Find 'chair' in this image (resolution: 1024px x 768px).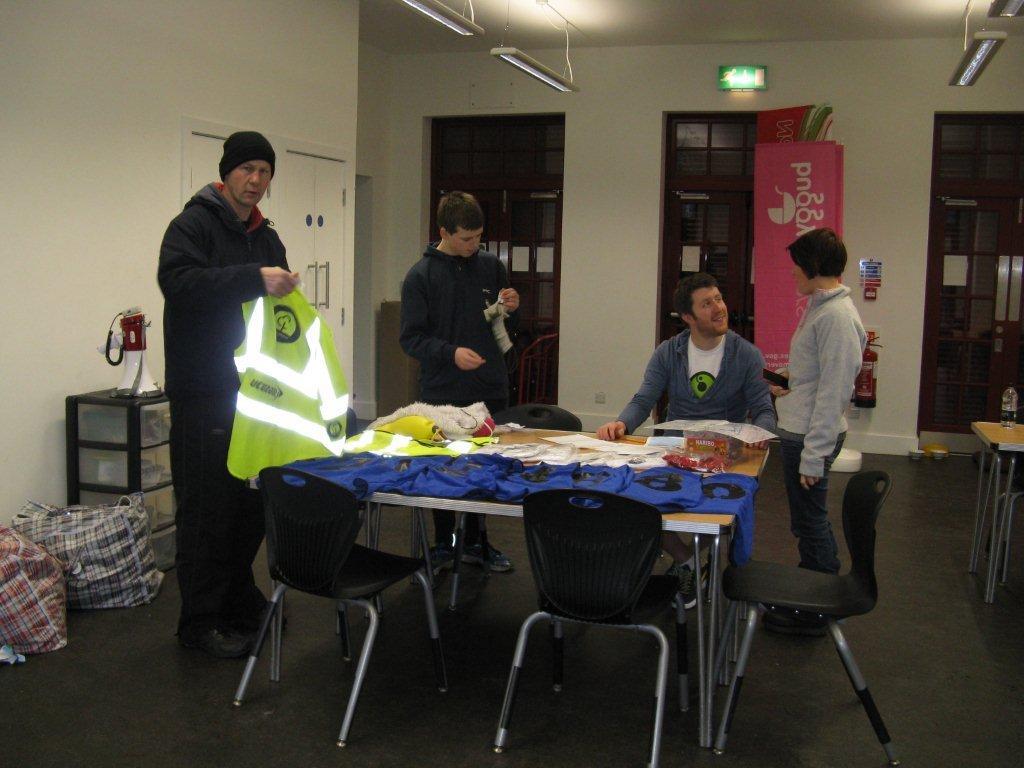
box(483, 486, 681, 767).
